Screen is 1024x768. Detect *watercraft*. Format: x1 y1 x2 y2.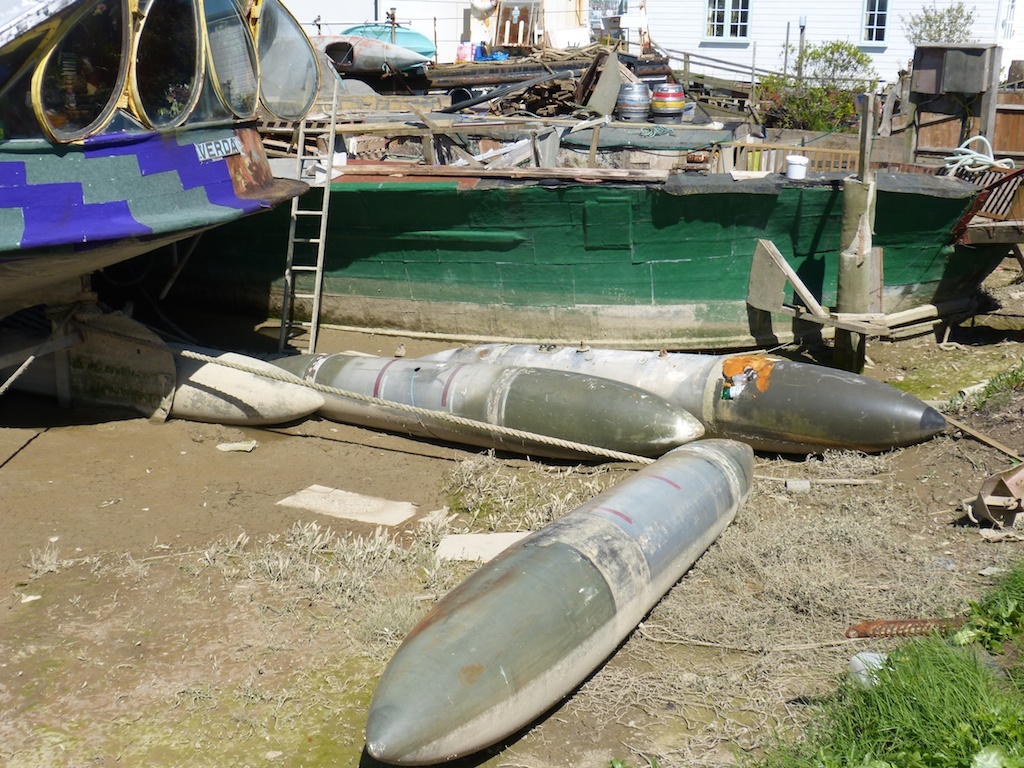
105 175 1014 350.
